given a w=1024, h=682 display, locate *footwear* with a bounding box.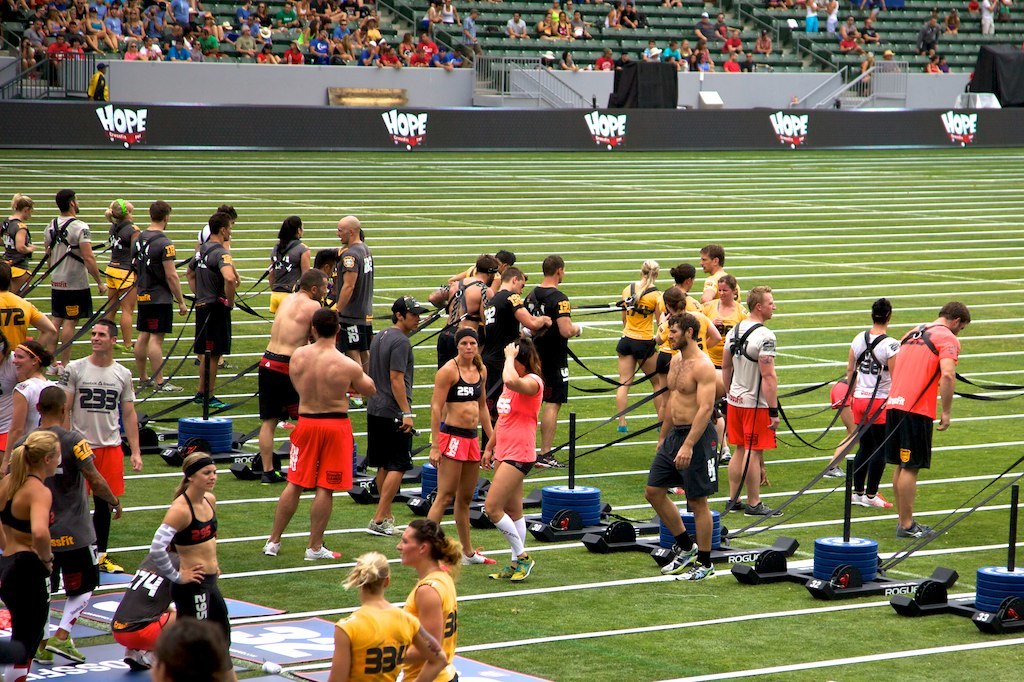
Located: 33 644 57 663.
